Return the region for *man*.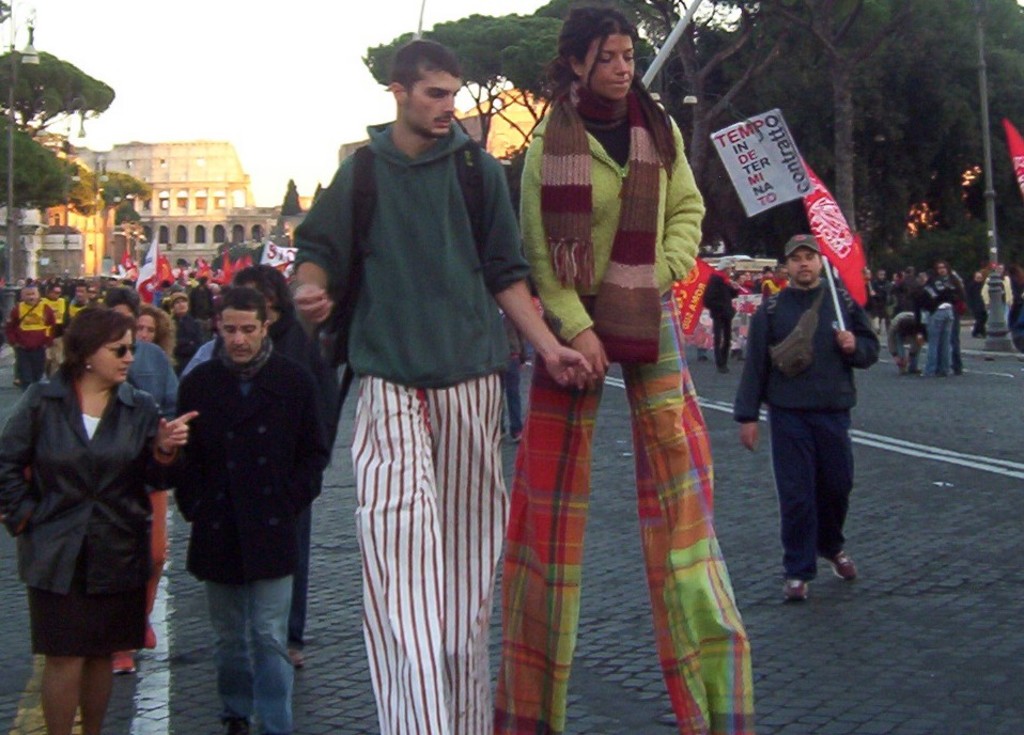
left=6, top=281, right=56, bottom=392.
